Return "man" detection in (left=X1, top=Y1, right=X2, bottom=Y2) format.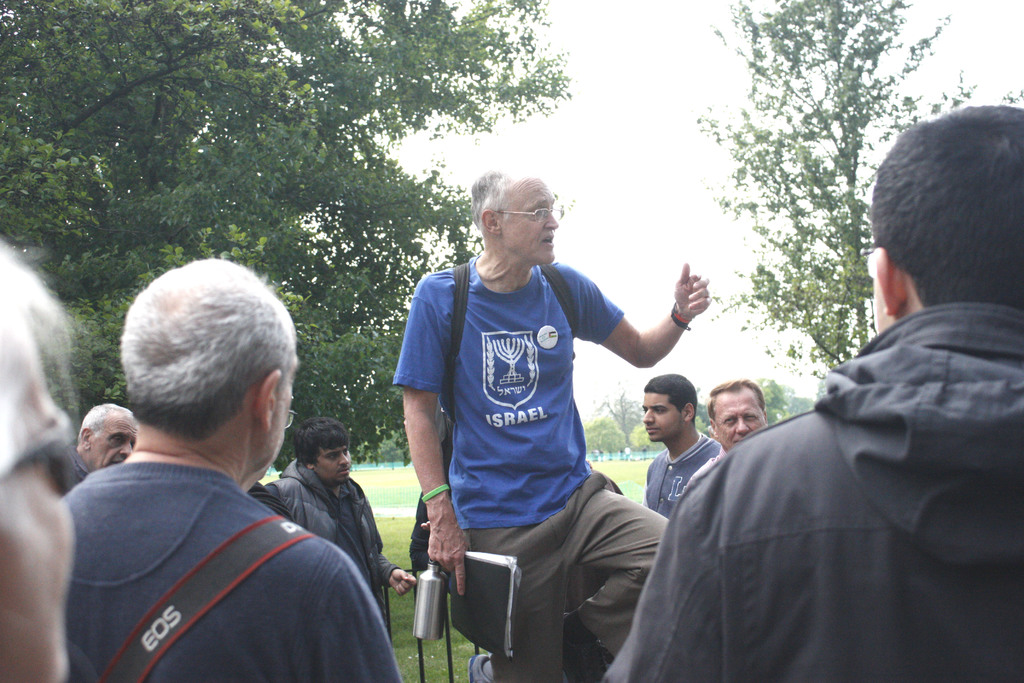
(left=388, top=163, right=712, bottom=682).
